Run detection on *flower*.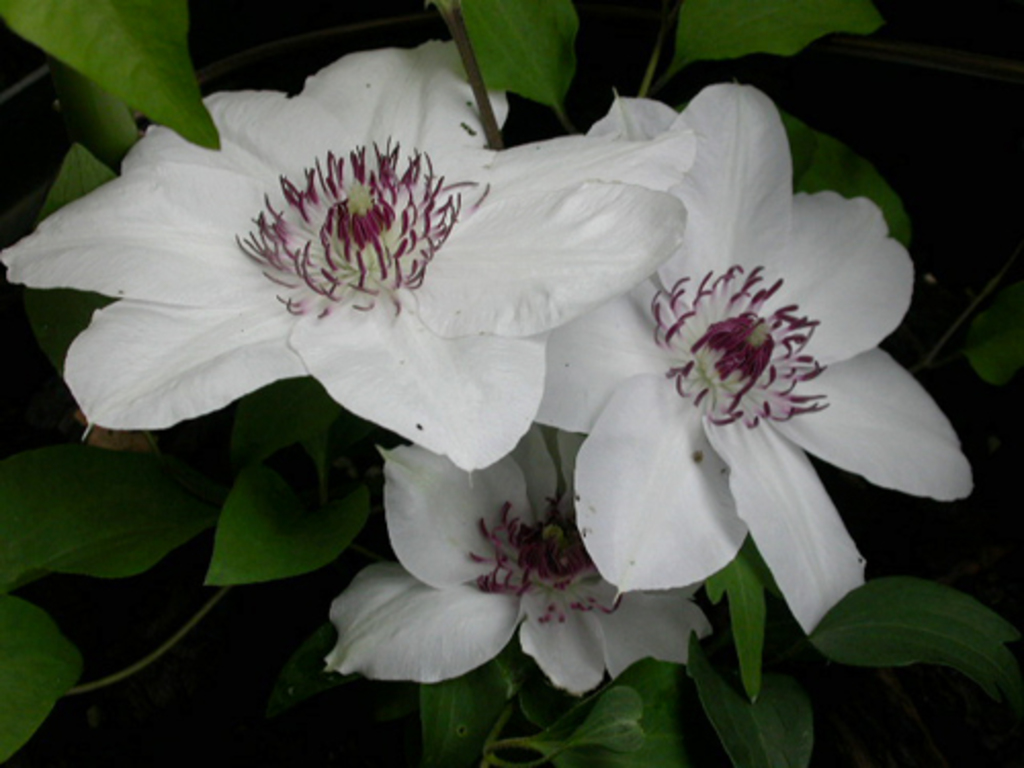
Result: select_region(338, 434, 692, 696).
